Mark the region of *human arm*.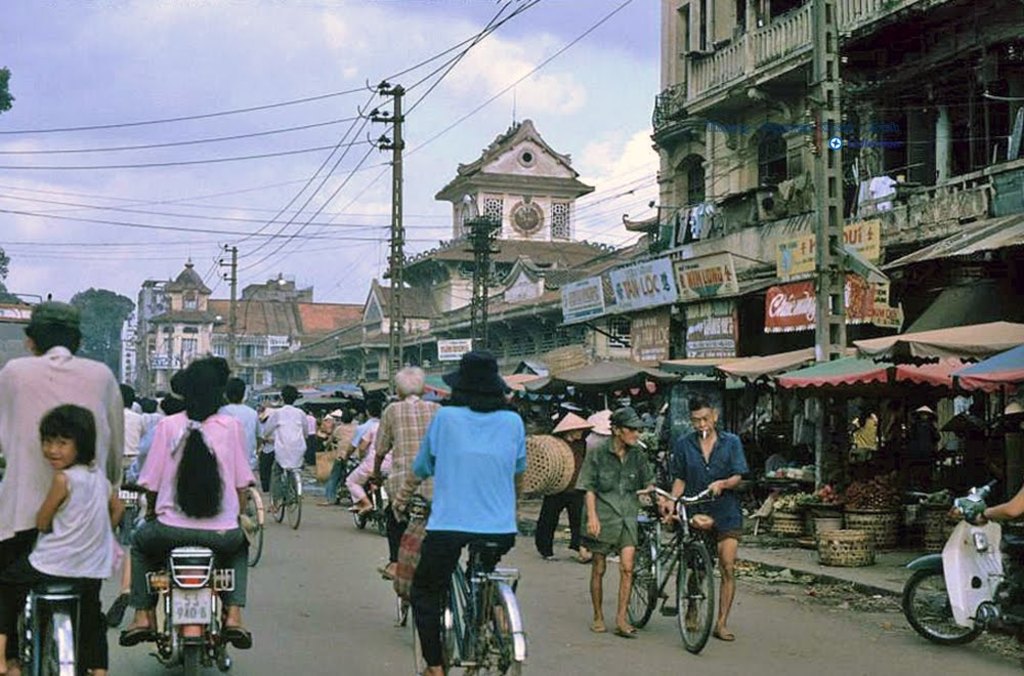
Region: 572, 447, 599, 540.
